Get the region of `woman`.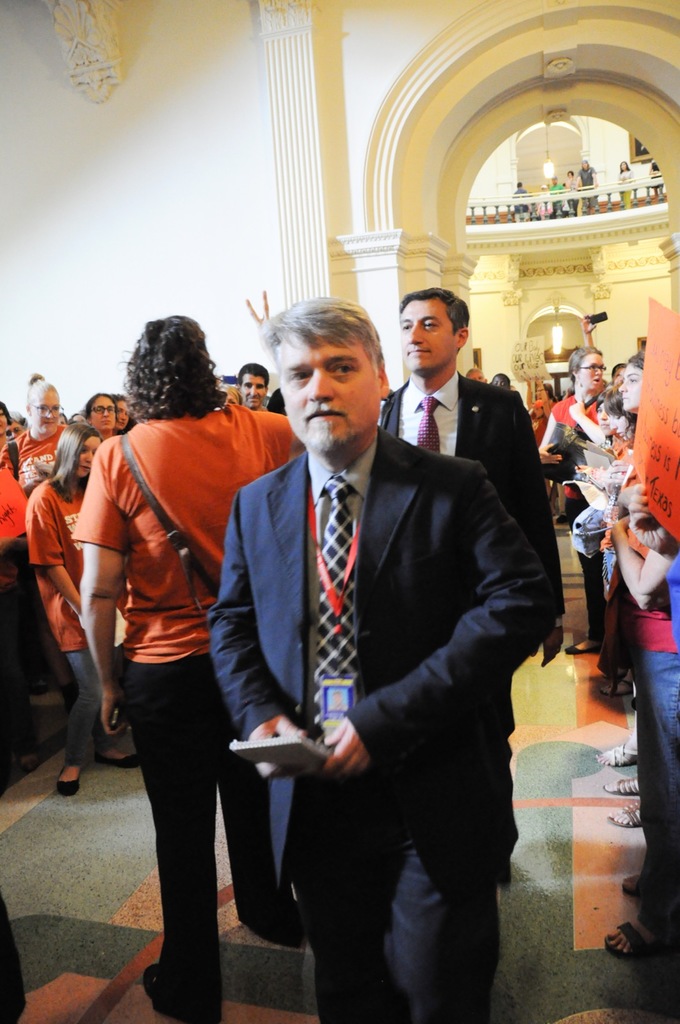
region(611, 478, 679, 952).
